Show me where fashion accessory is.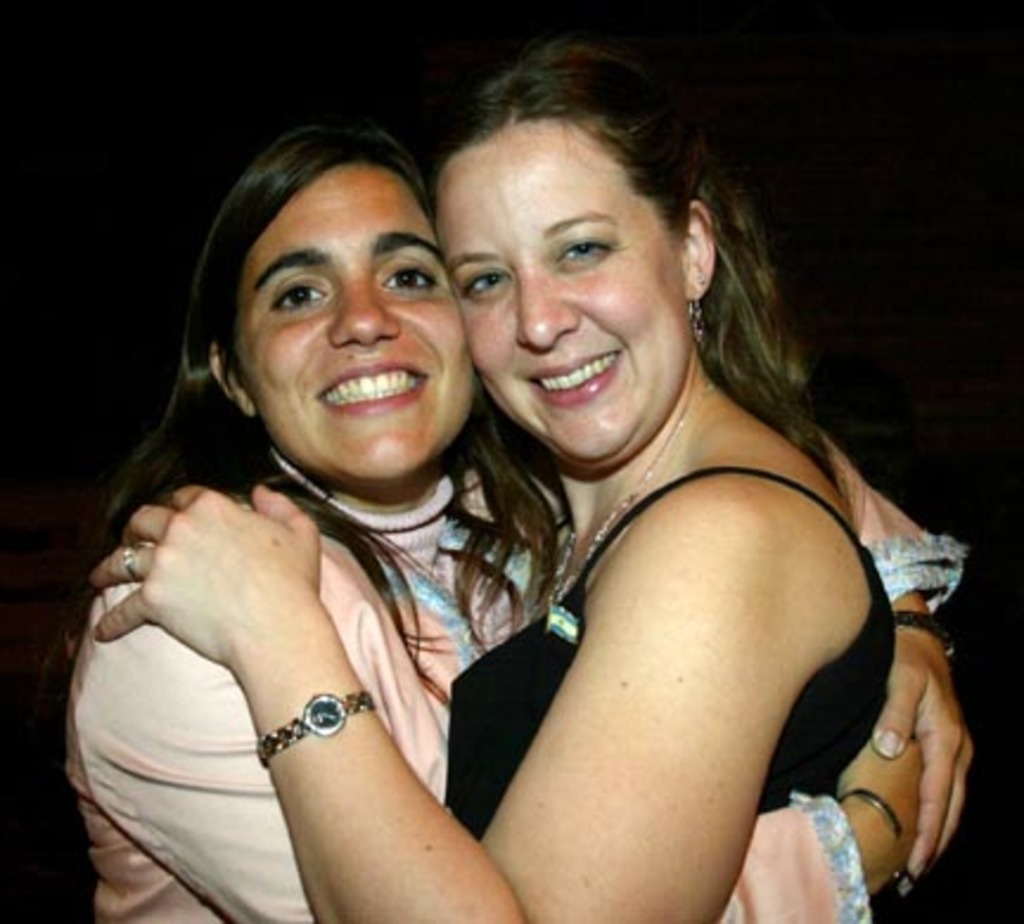
fashion accessory is at 685/296/699/332.
